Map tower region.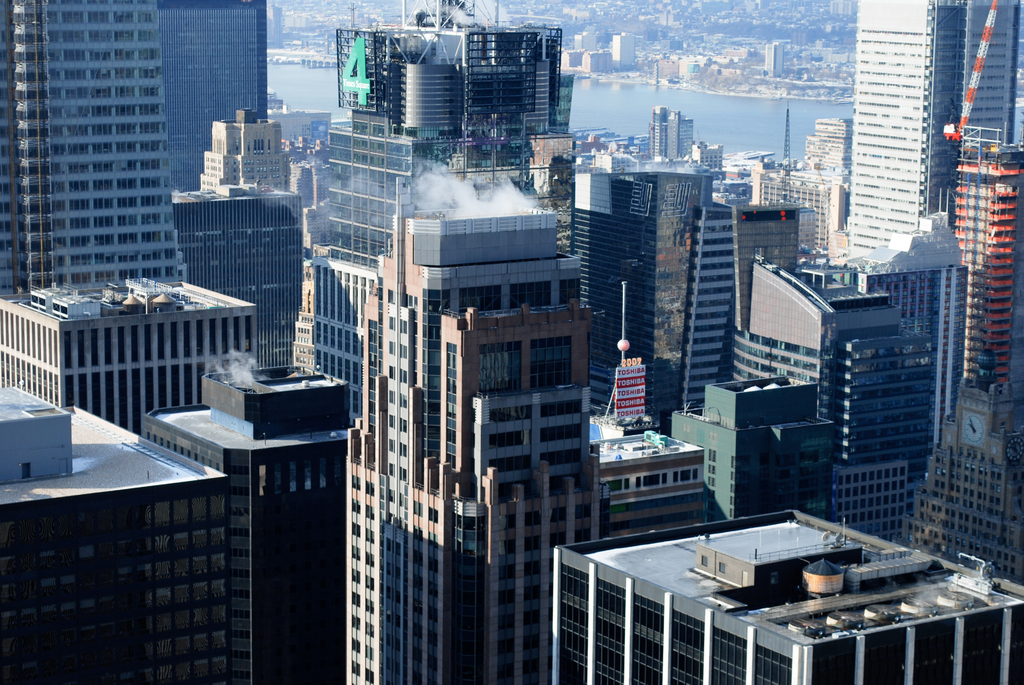
Mapped to locate(163, 102, 310, 377).
